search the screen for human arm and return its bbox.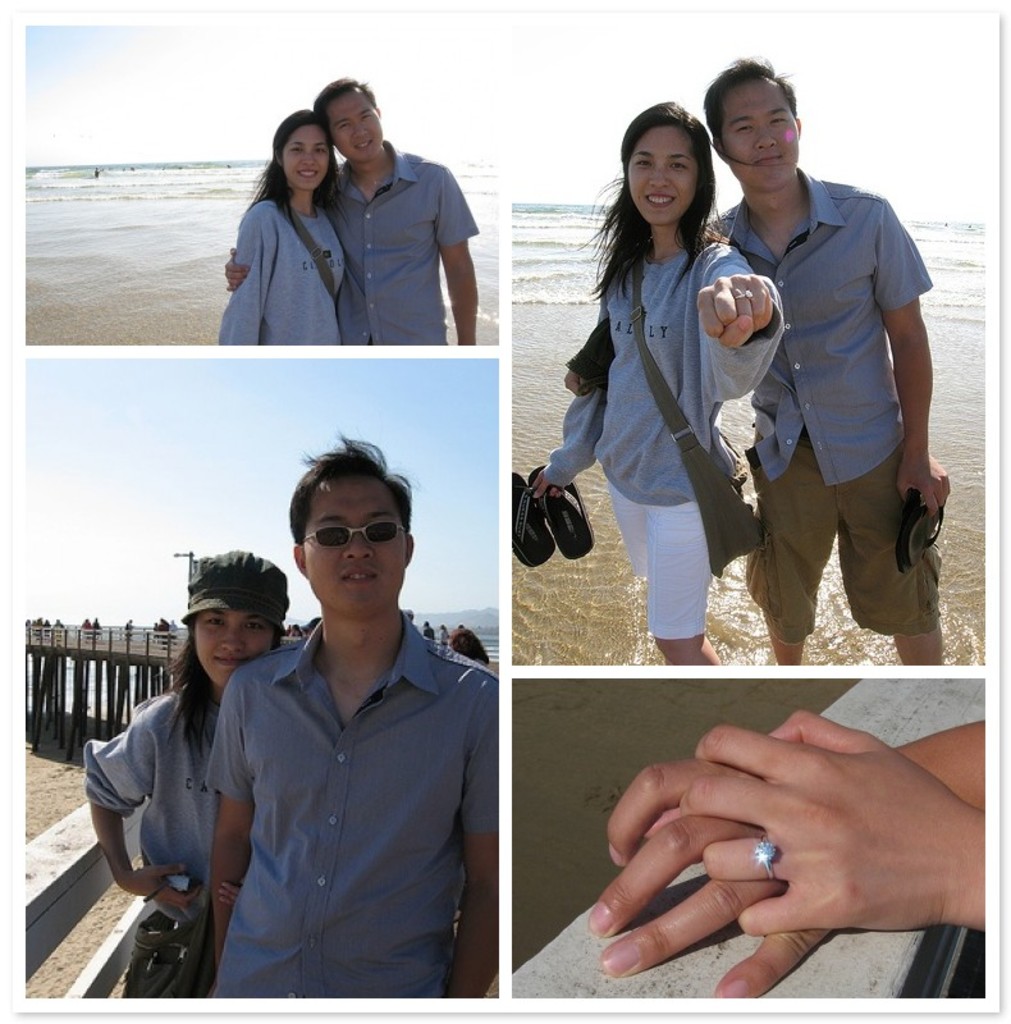
Found: select_region(508, 315, 616, 492).
